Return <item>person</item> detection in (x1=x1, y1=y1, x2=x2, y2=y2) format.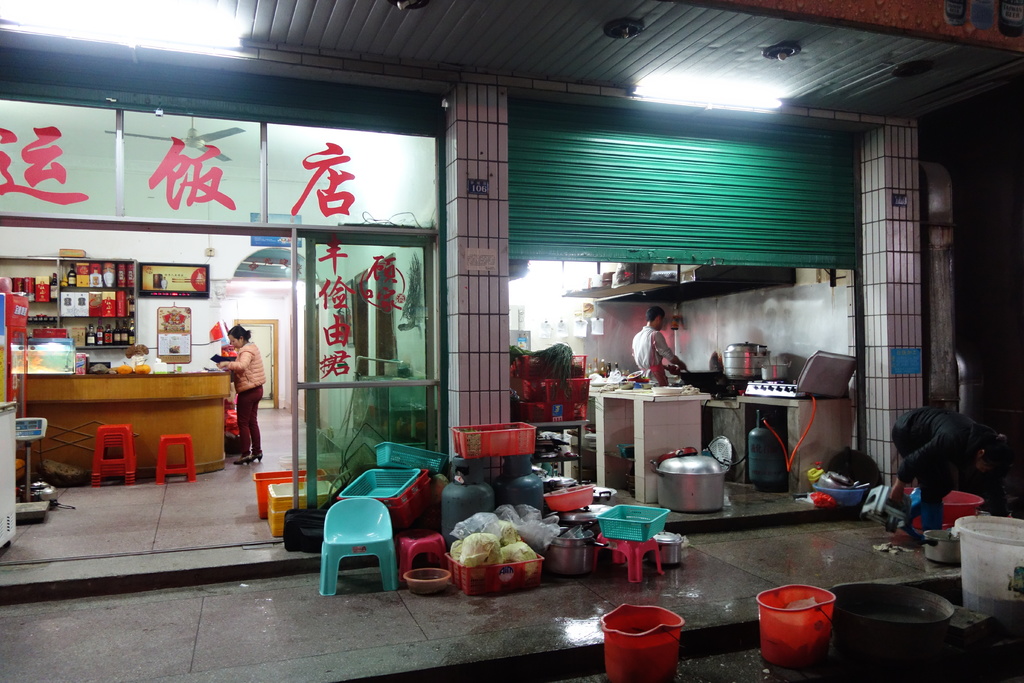
(x1=632, y1=299, x2=695, y2=388).
